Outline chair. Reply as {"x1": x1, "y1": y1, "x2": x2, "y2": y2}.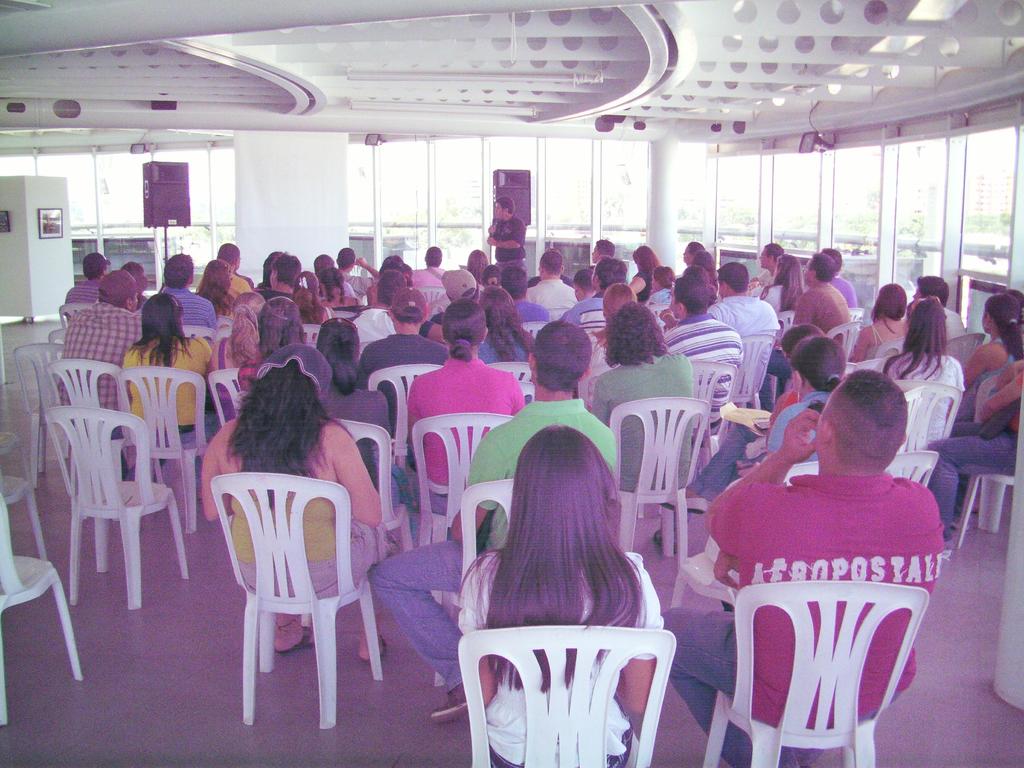
{"x1": 12, "y1": 343, "x2": 63, "y2": 484}.
